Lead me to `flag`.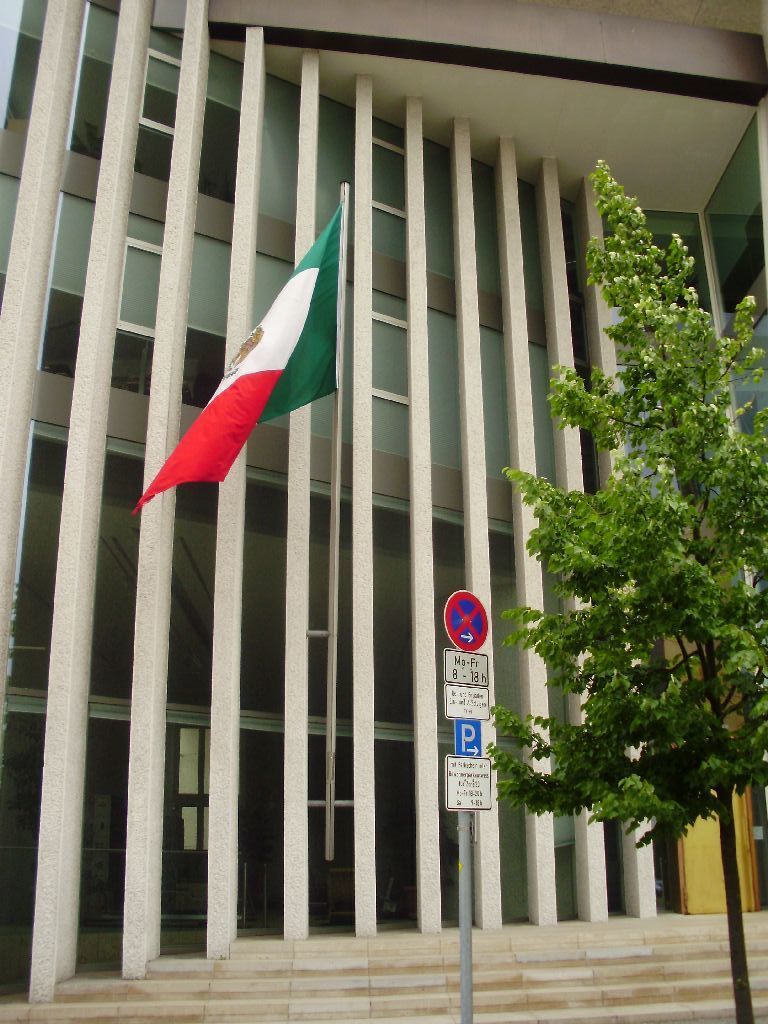
Lead to 144:232:331:522.
